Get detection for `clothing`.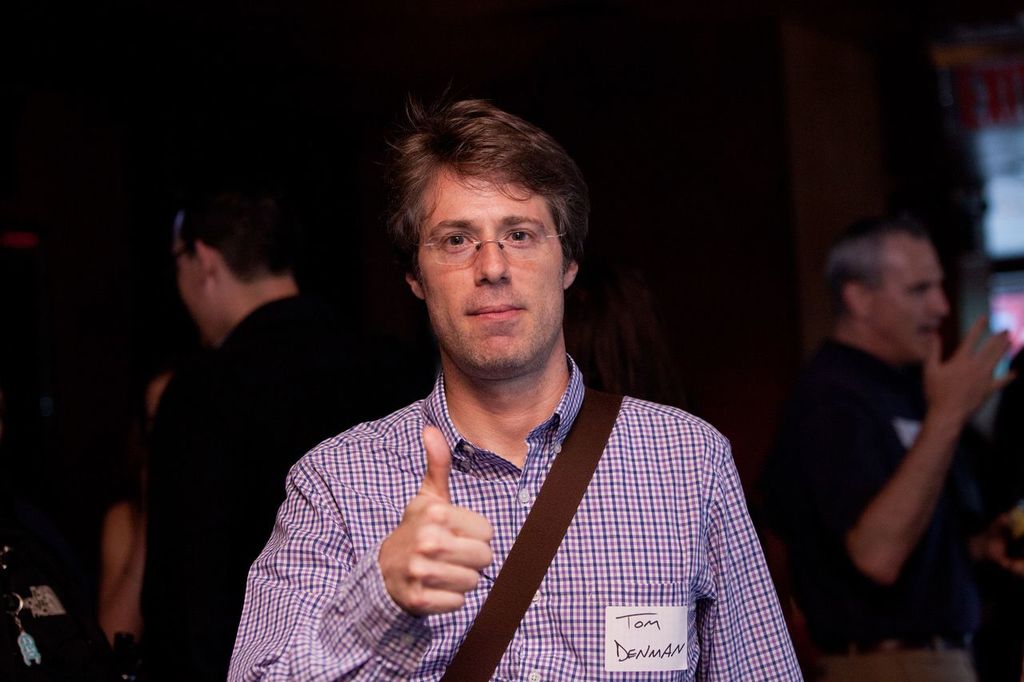
Detection: {"x1": 741, "y1": 338, "x2": 1023, "y2": 681}.
